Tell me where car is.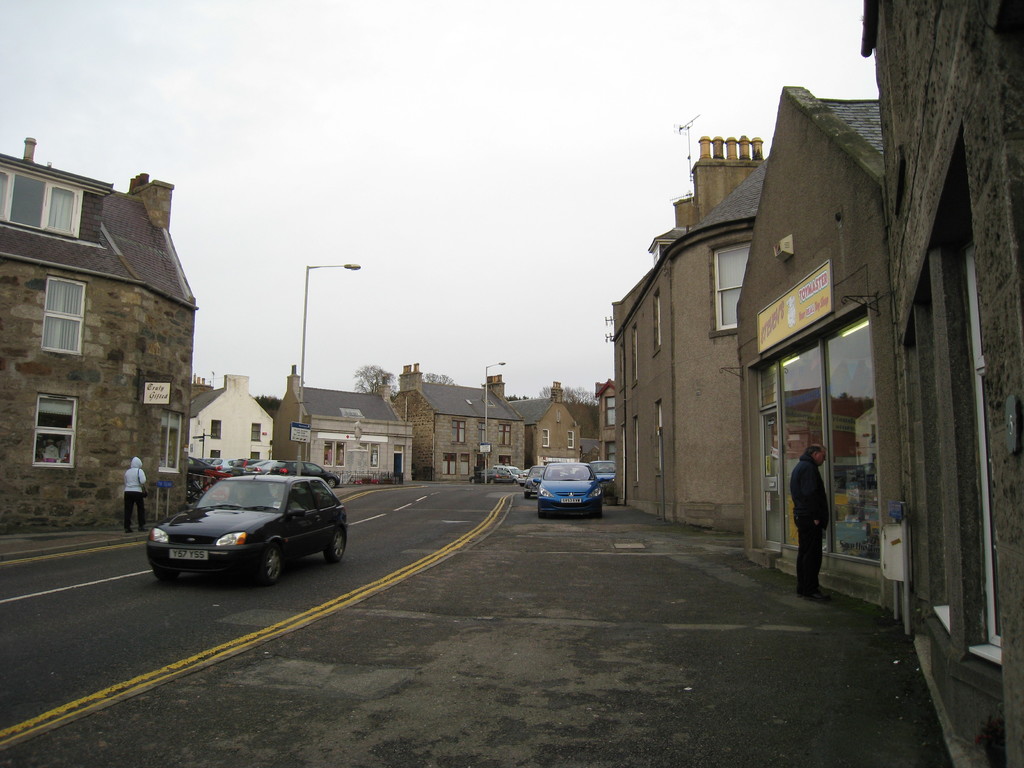
car is at x1=532, y1=453, x2=599, y2=509.
